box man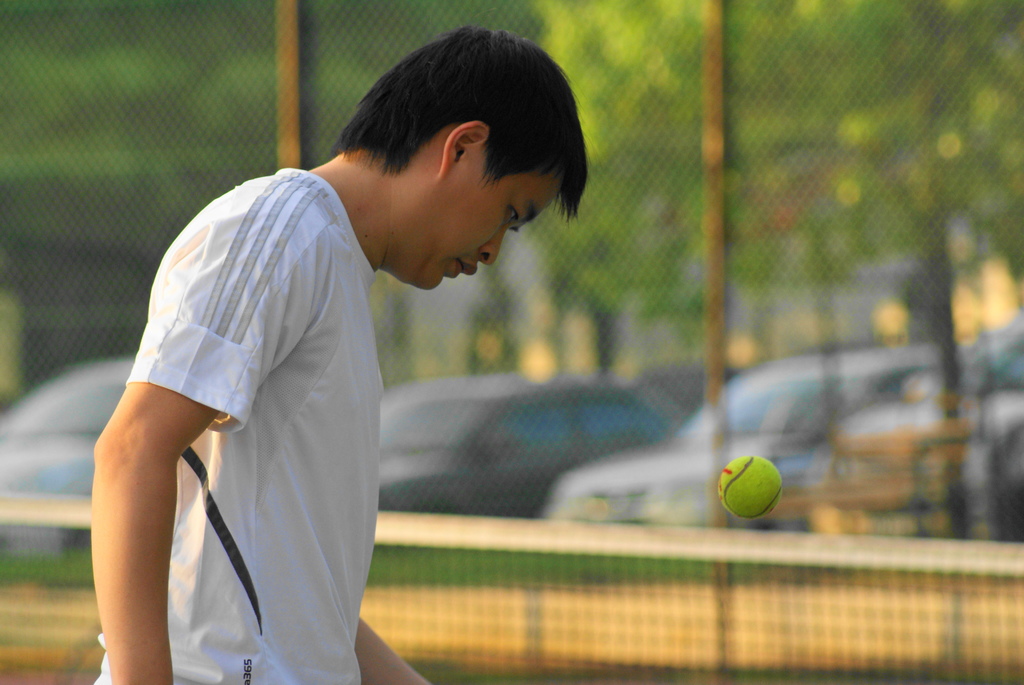
(left=93, top=45, right=547, bottom=673)
